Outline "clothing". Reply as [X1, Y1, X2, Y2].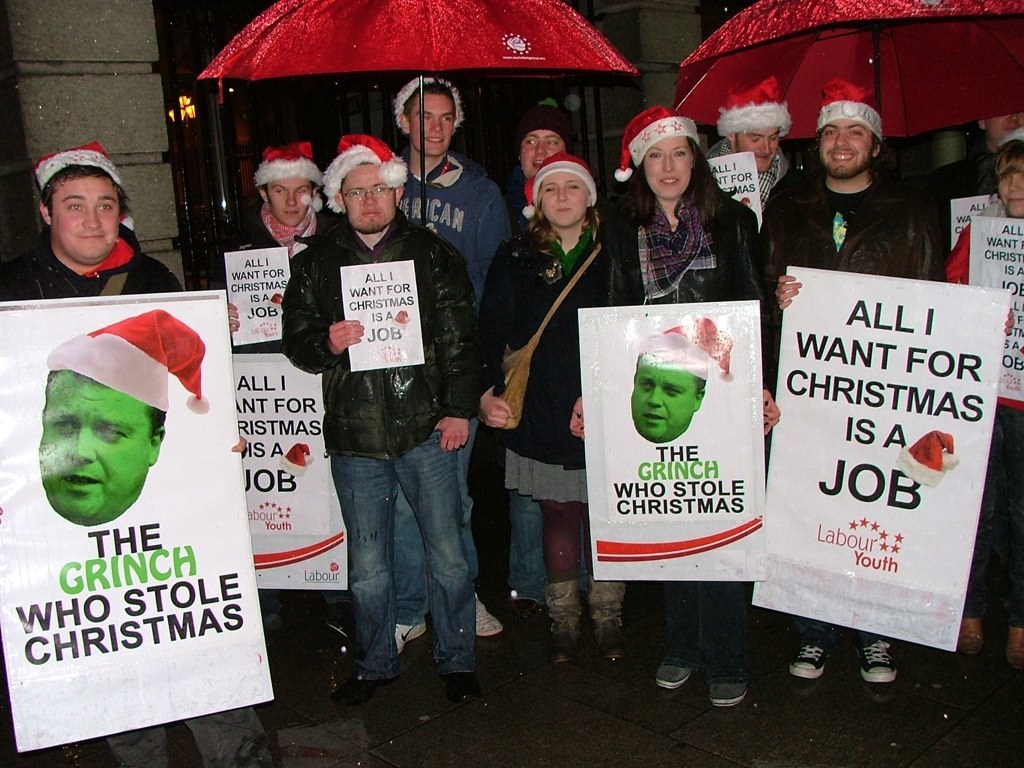
[284, 221, 482, 684].
